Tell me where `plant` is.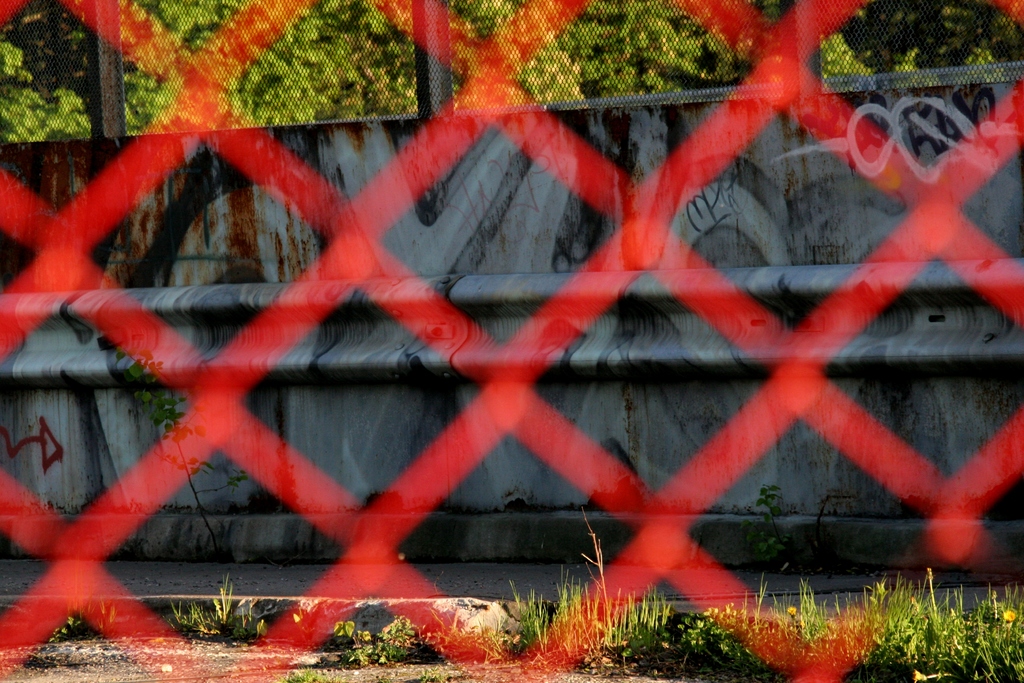
`plant` is at 79 286 262 571.
